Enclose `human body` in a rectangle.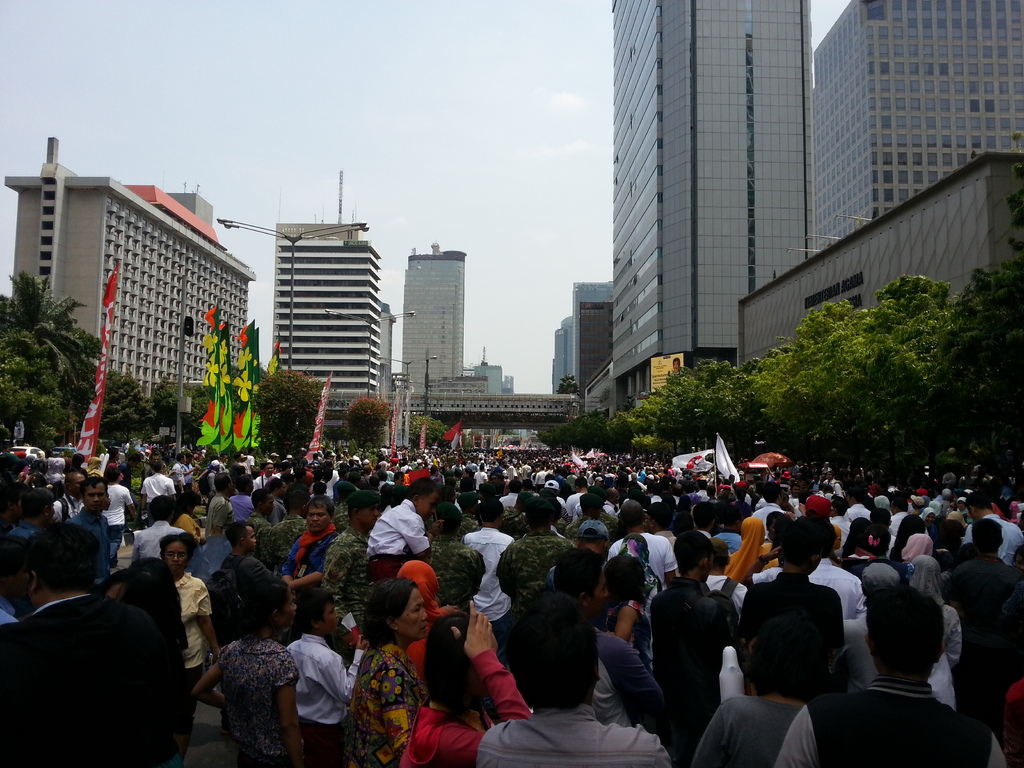
(left=198, top=456, right=215, bottom=516).
